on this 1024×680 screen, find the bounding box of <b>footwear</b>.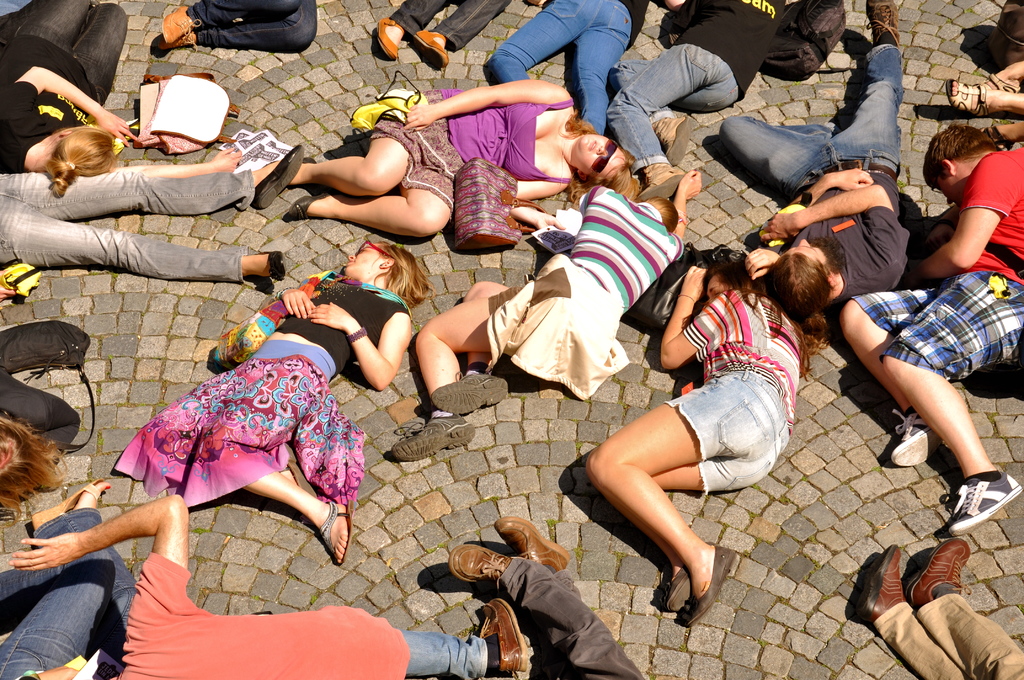
Bounding box: box=[388, 415, 468, 462].
